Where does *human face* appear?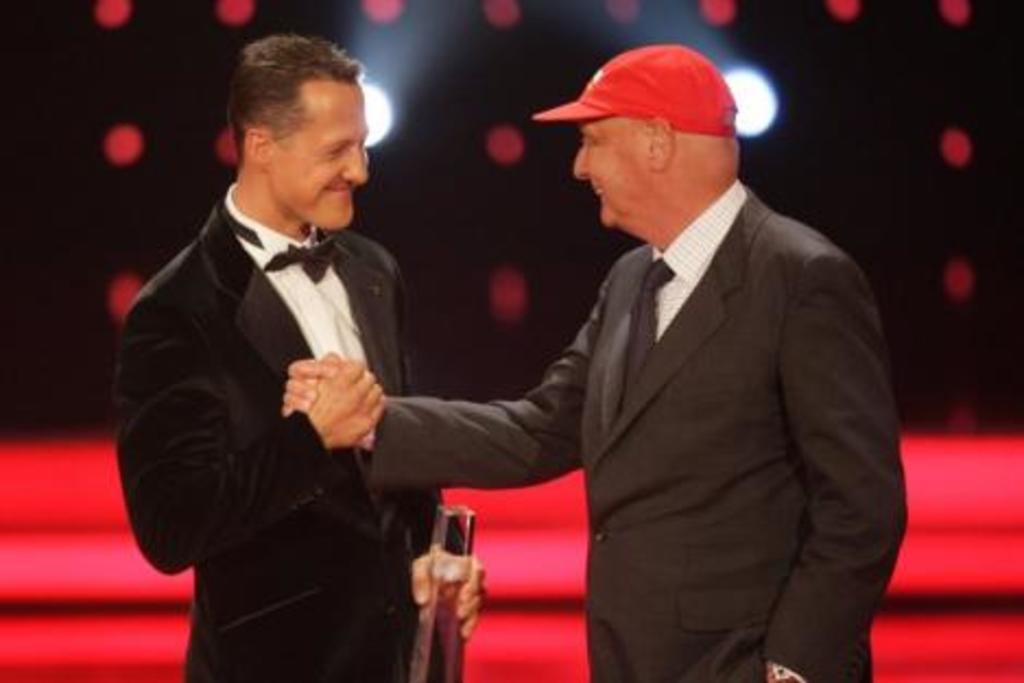
Appears at [left=269, top=85, right=369, bottom=225].
